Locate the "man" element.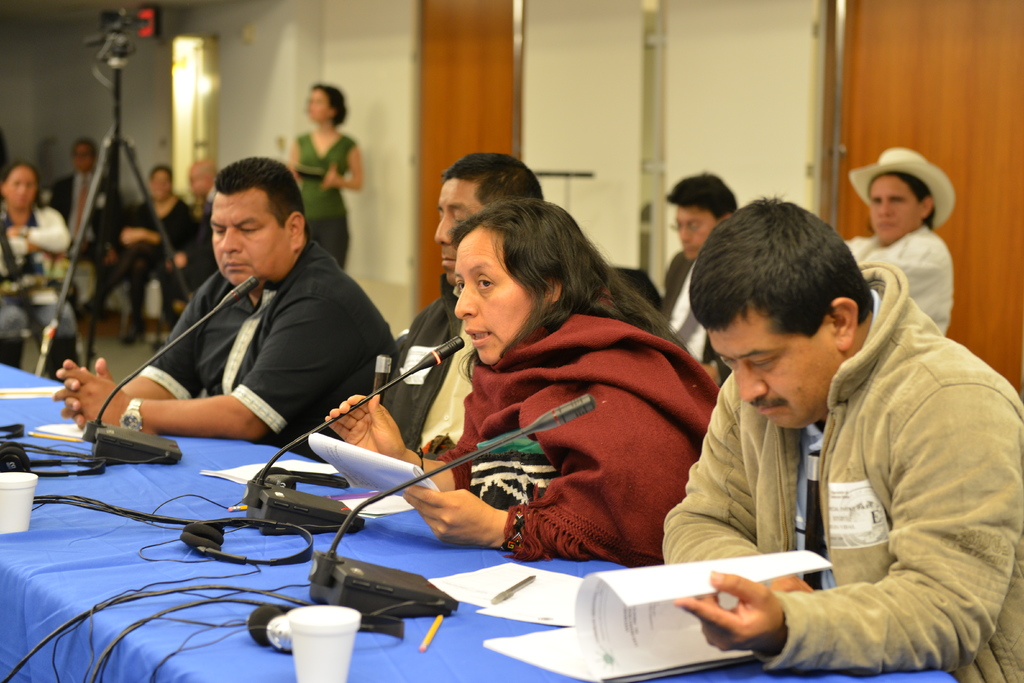
Element bbox: locate(655, 168, 742, 382).
